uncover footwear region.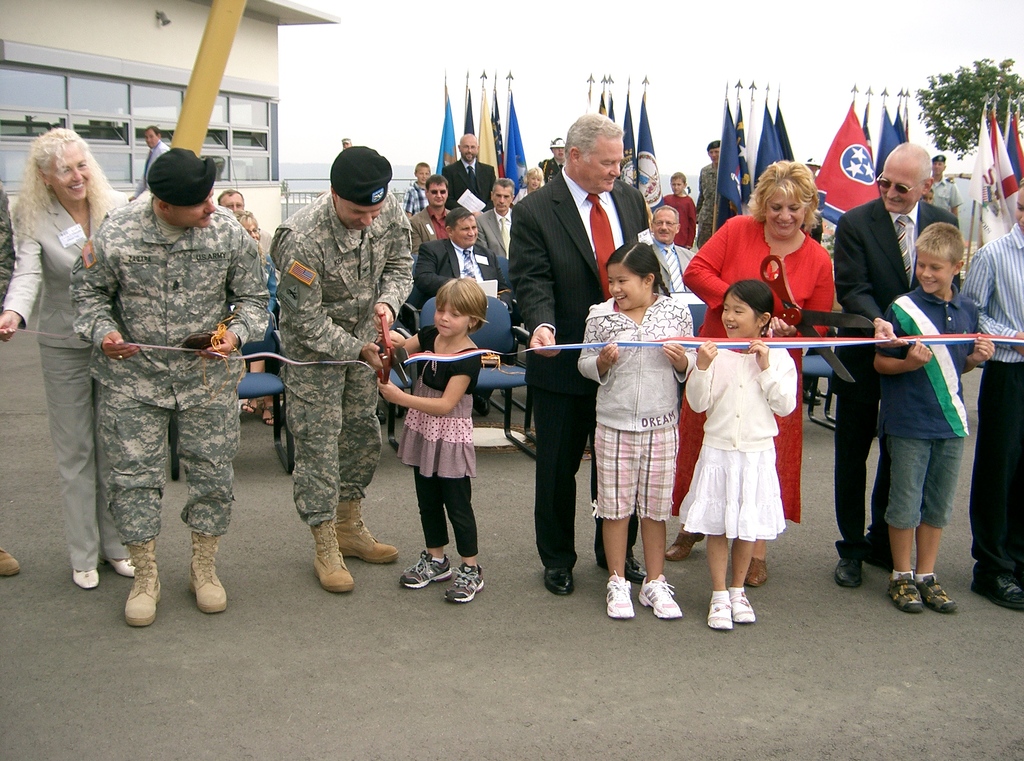
Uncovered: left=264, top=400, right=275, bottom=428.
